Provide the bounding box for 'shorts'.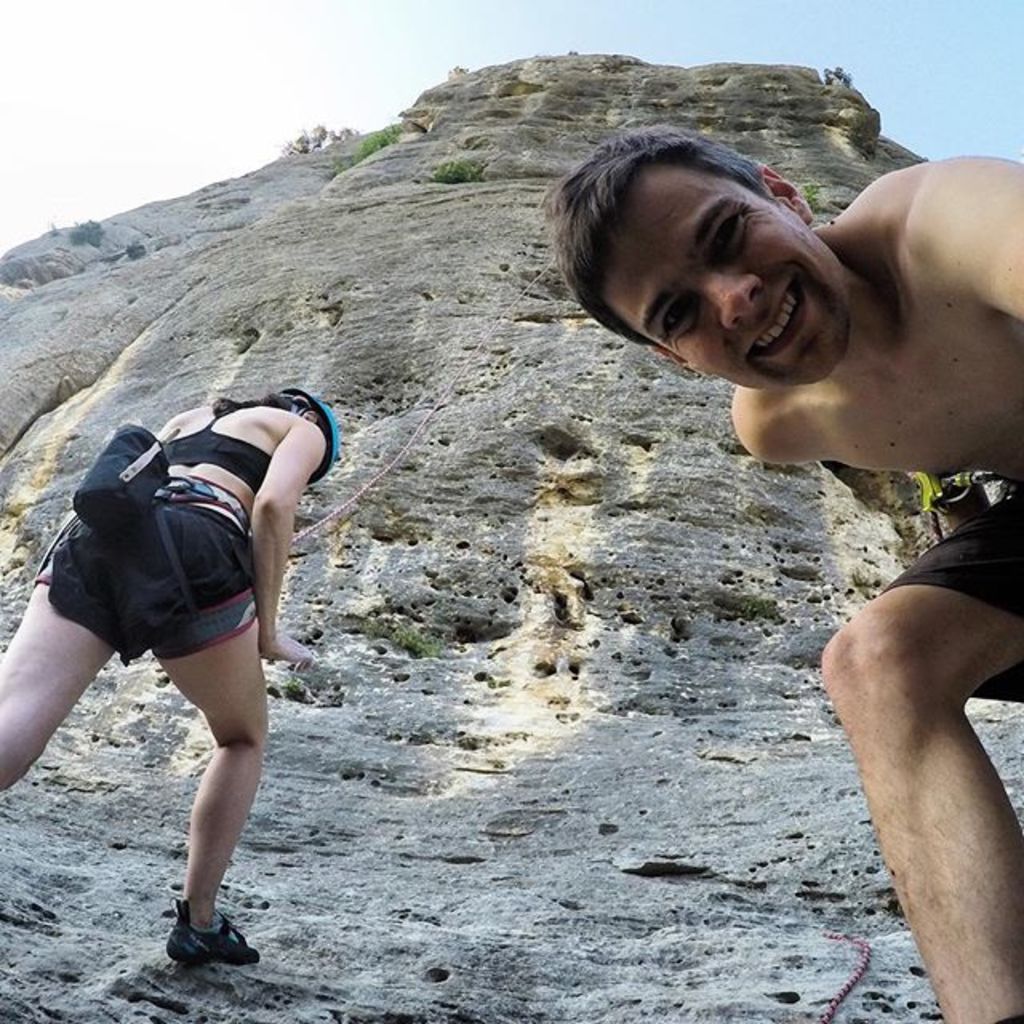
select_region(35, 502, 318, 674).
